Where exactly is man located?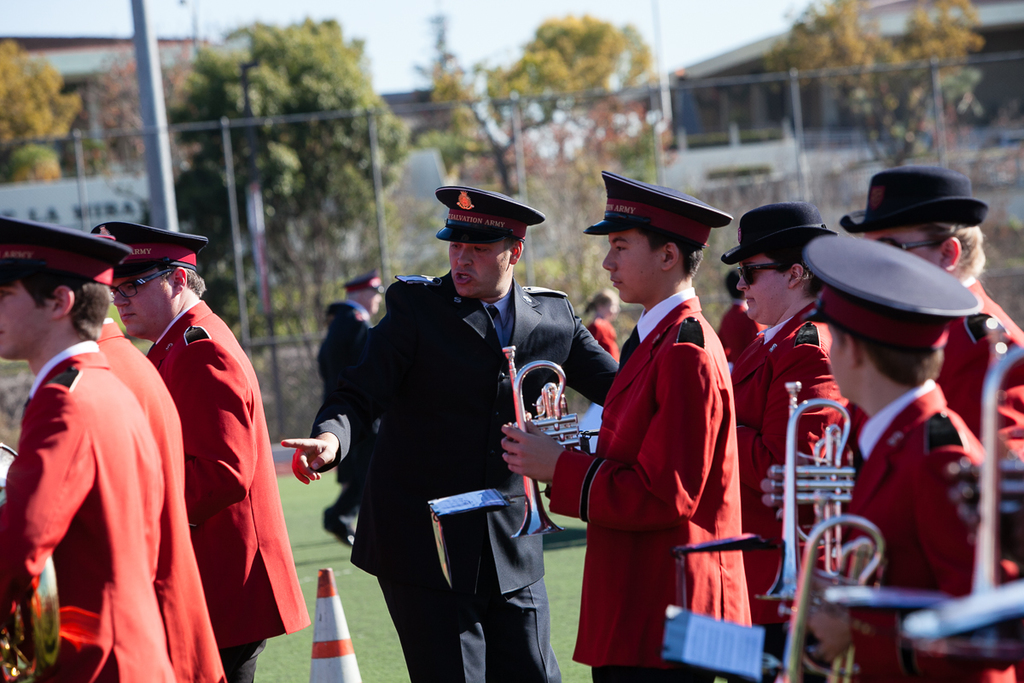
Its bounding box is box=[315, 270, 389, 549].
